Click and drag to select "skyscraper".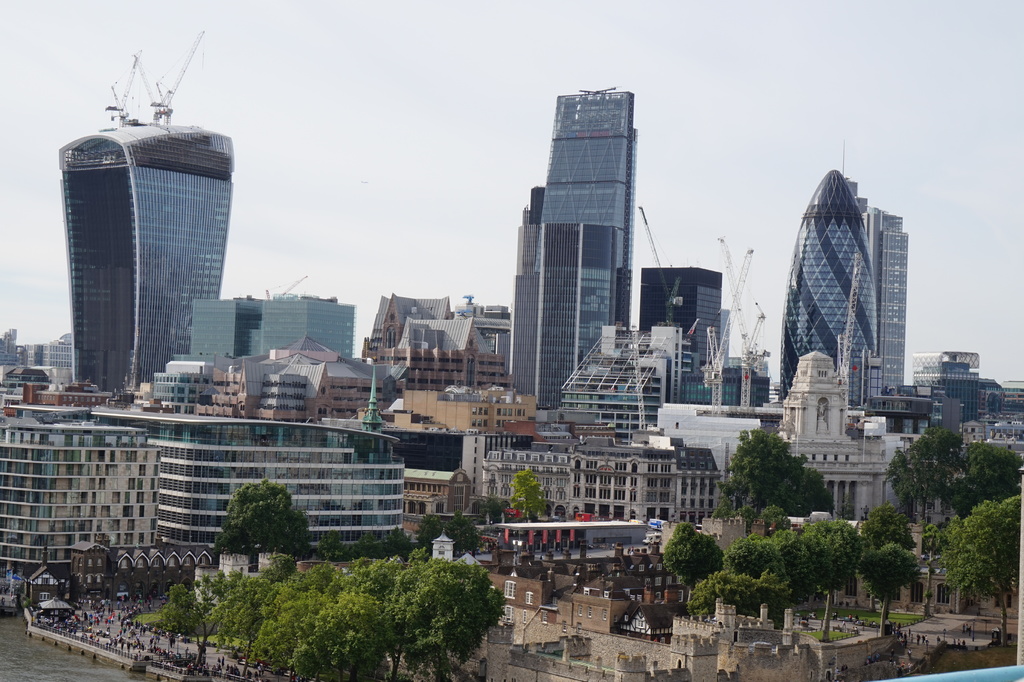
Selection: <region>399, 416, 708, 550</region>.
